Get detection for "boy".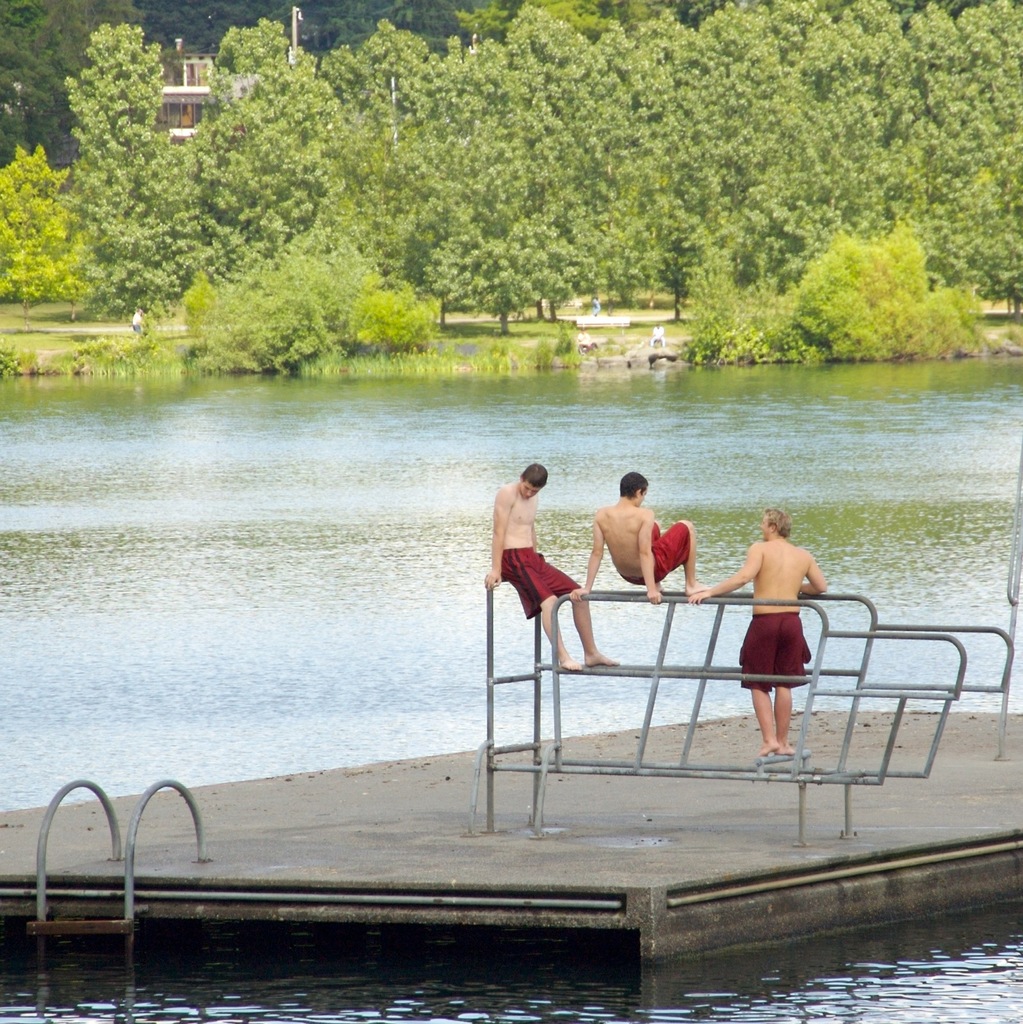
Detection: (left=570, top=470, right=707, bottom=605).
